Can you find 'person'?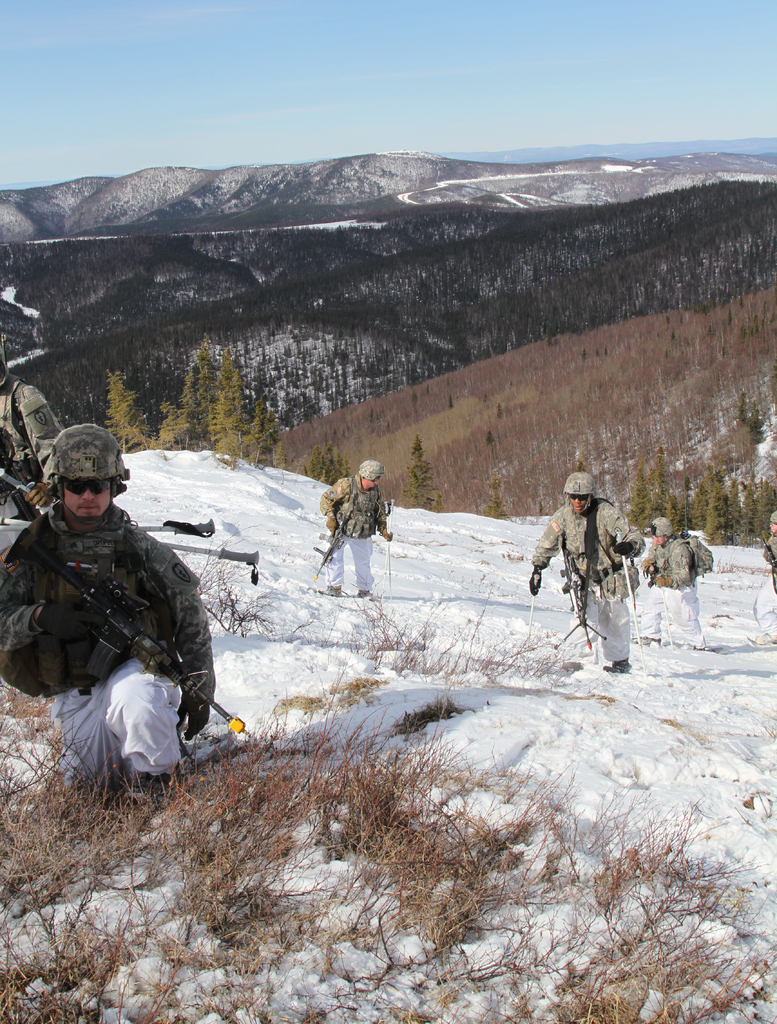
Yes, bounding box: left=543, top=474, right=635, bottom=674.
